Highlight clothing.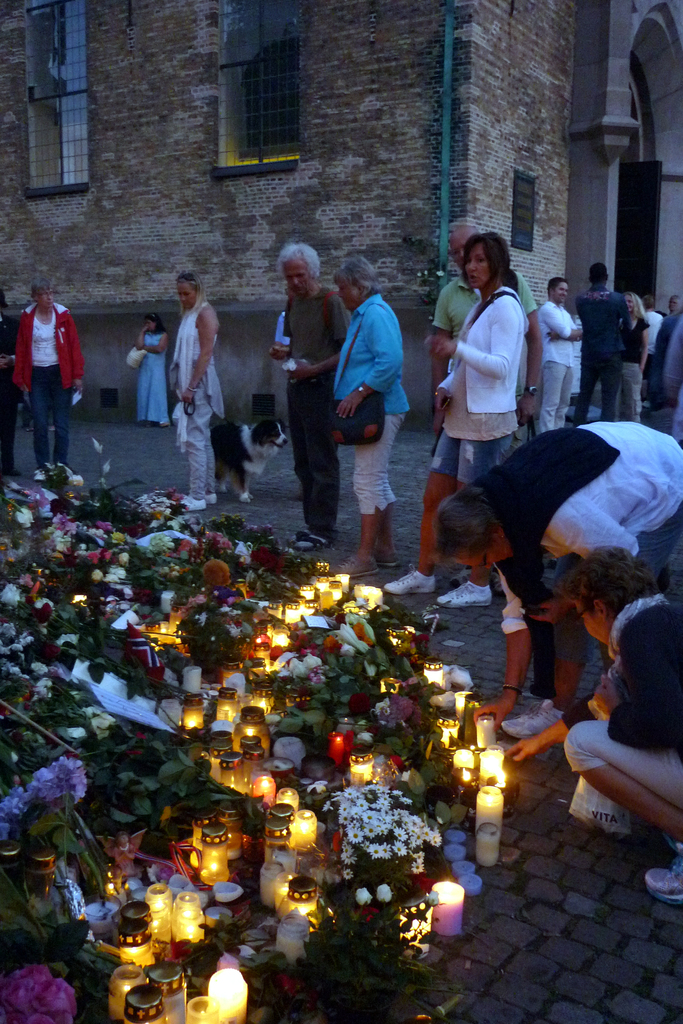
Highlighted region: rect(0, 314, 21, 467).
